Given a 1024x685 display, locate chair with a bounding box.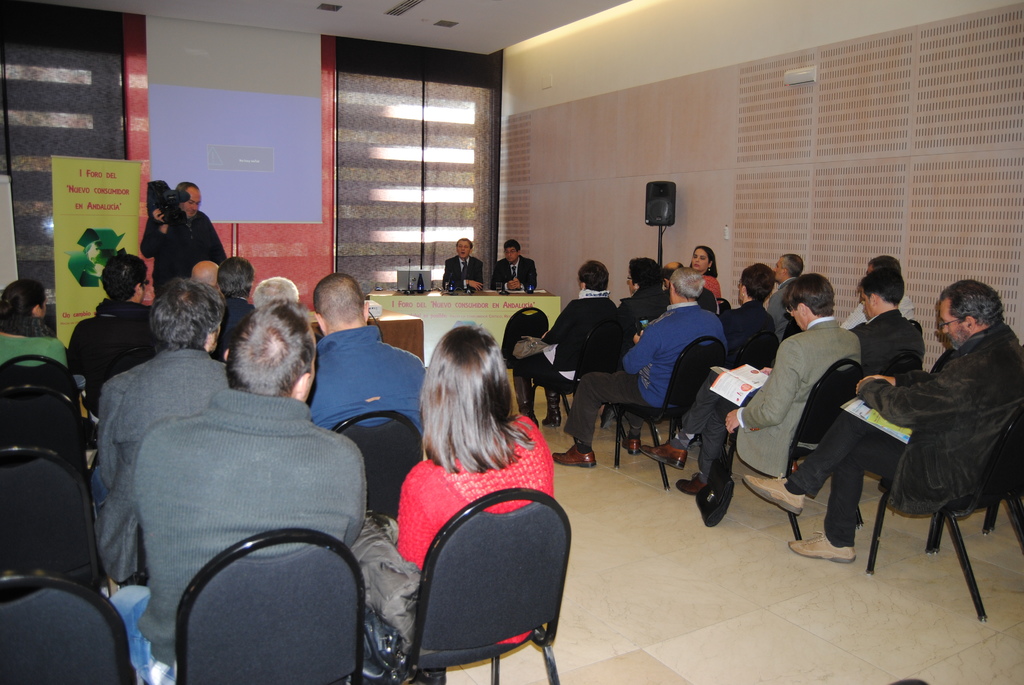
Located: l=612, t=332, r=735, b=489.
